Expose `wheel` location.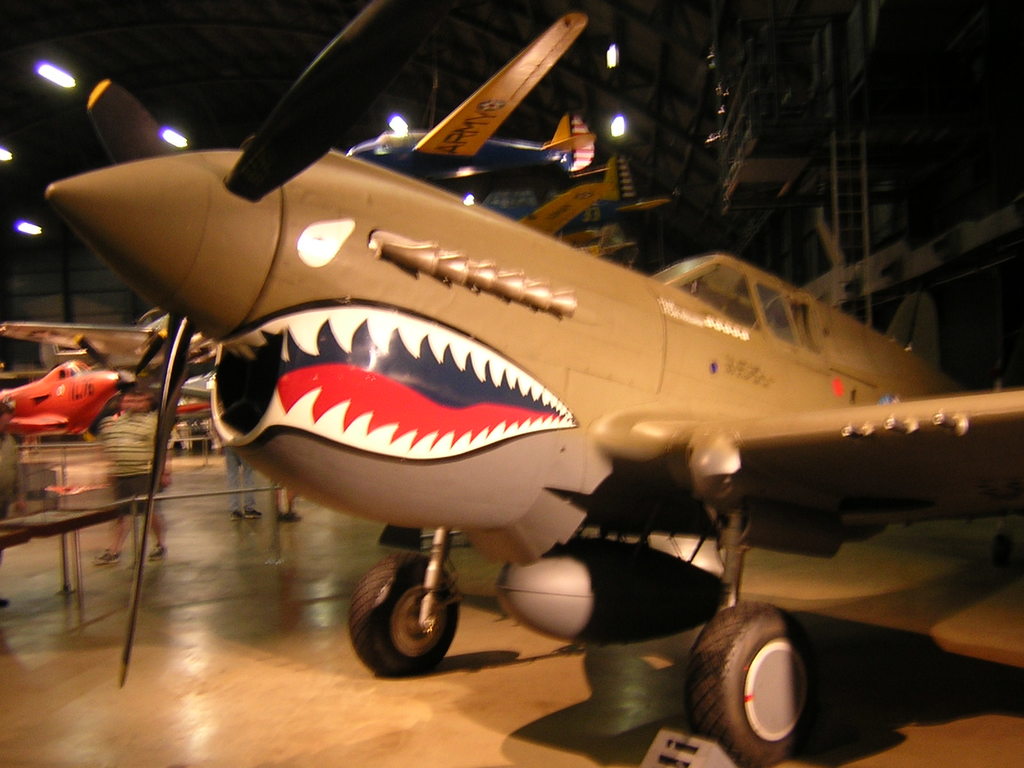
Exposed at [349,557,460,682].
